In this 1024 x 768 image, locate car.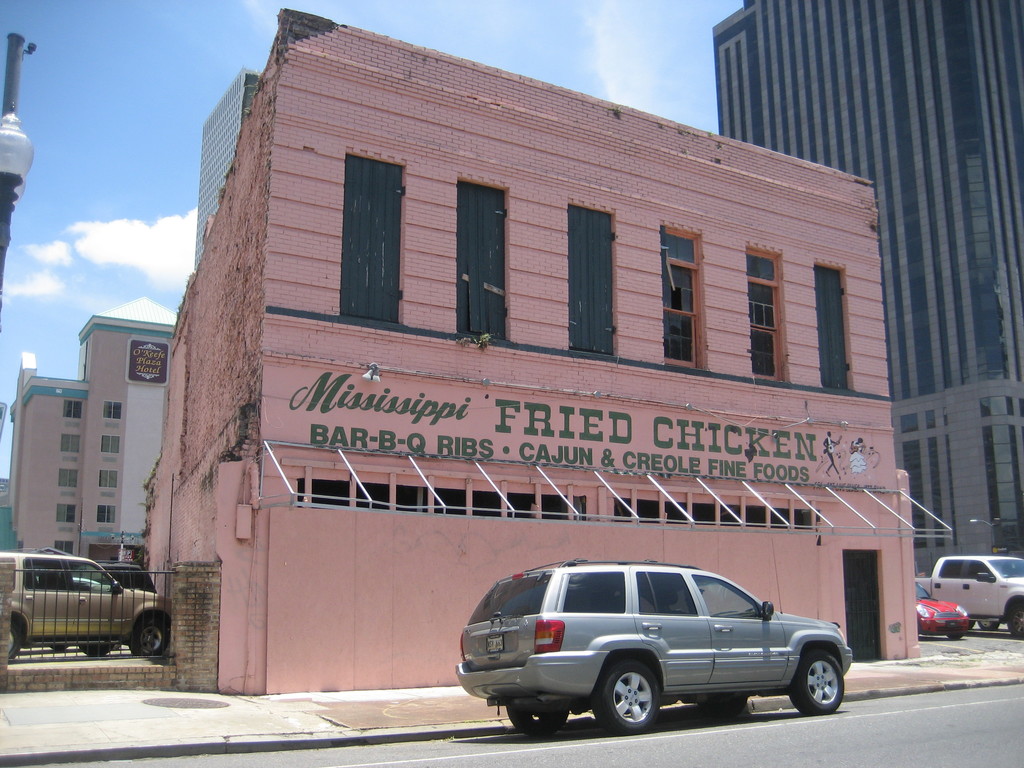
Bounding box: (0, 544, 166, 655).
